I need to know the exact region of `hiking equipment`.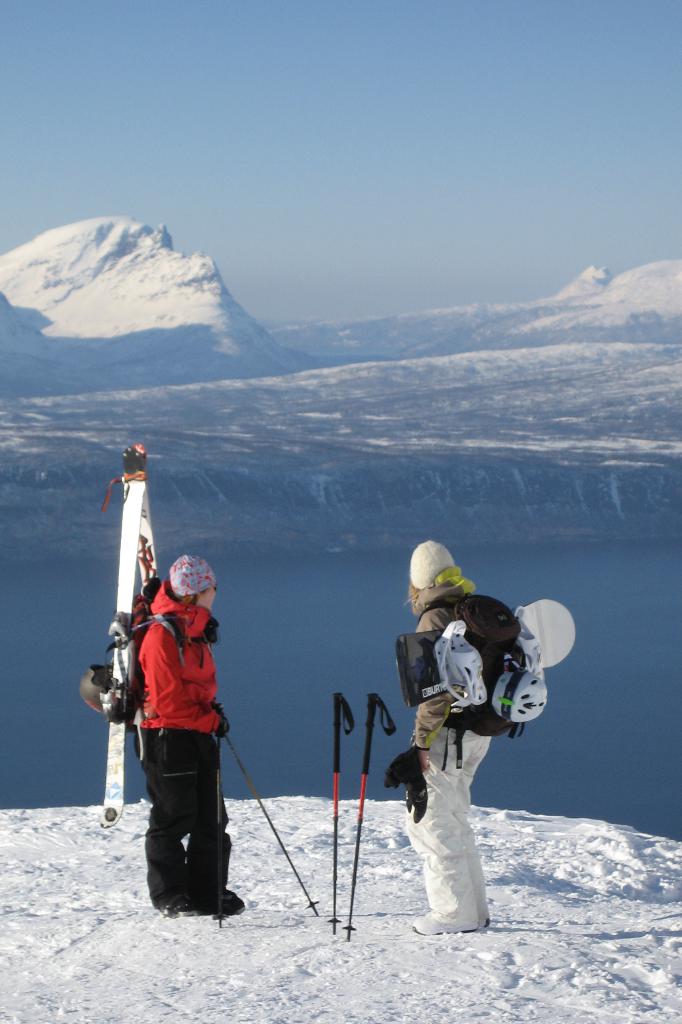
Region: region(222, 727, 324, 927).
